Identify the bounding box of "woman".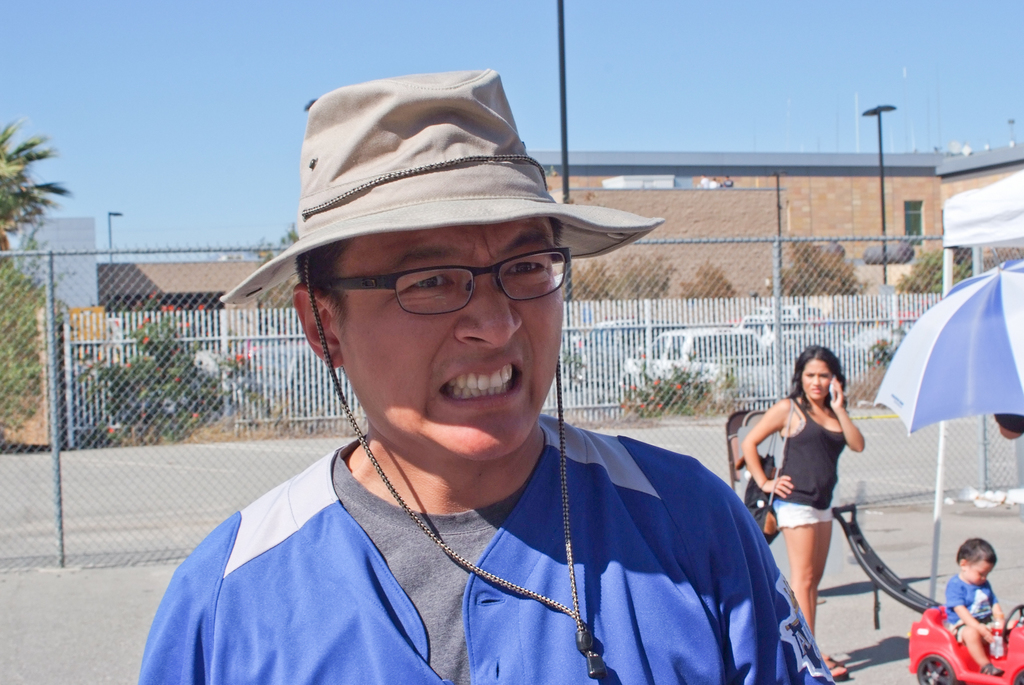
locate(743, 339, 876, 641).
